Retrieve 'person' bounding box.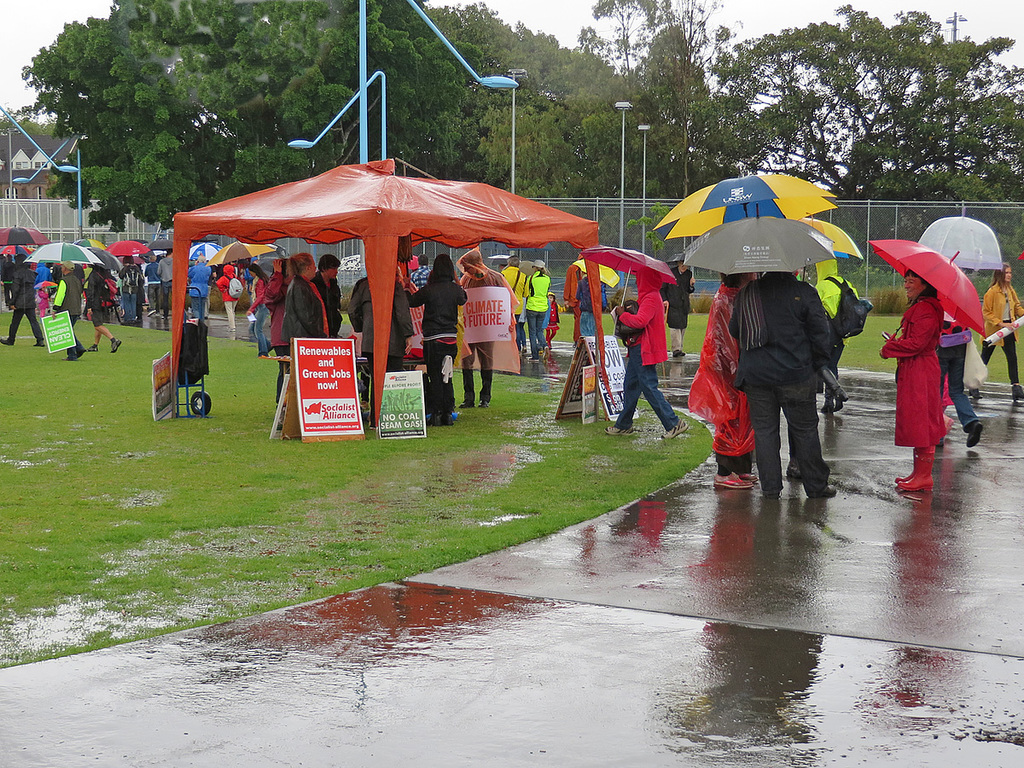
Bounding box: 276/253/332/428.
